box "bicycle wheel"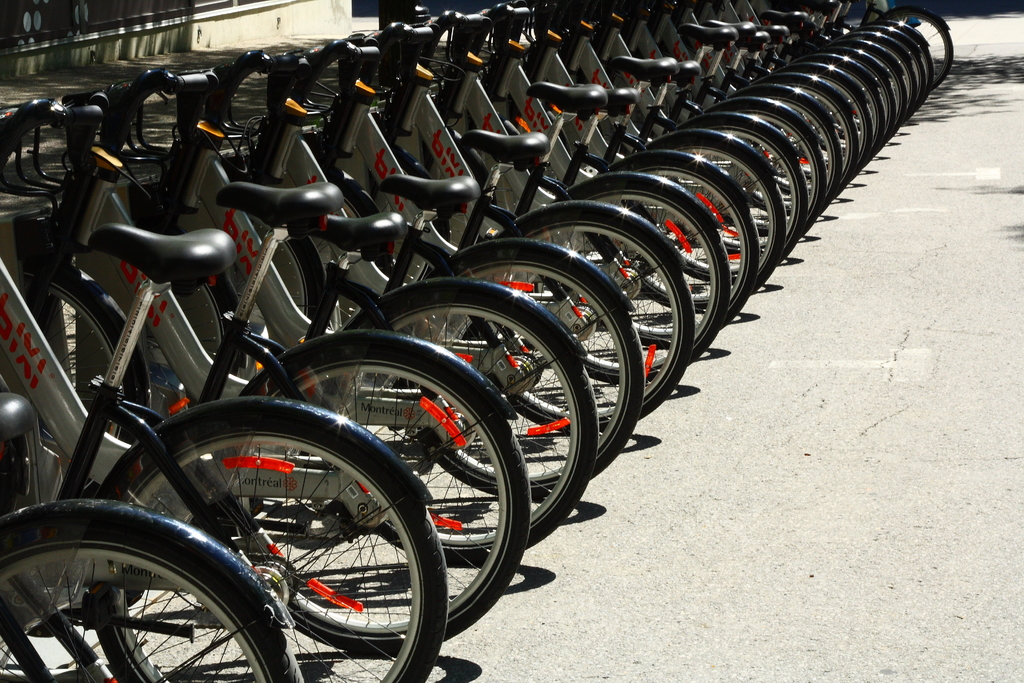
detection(0, 500, 301, 682)
